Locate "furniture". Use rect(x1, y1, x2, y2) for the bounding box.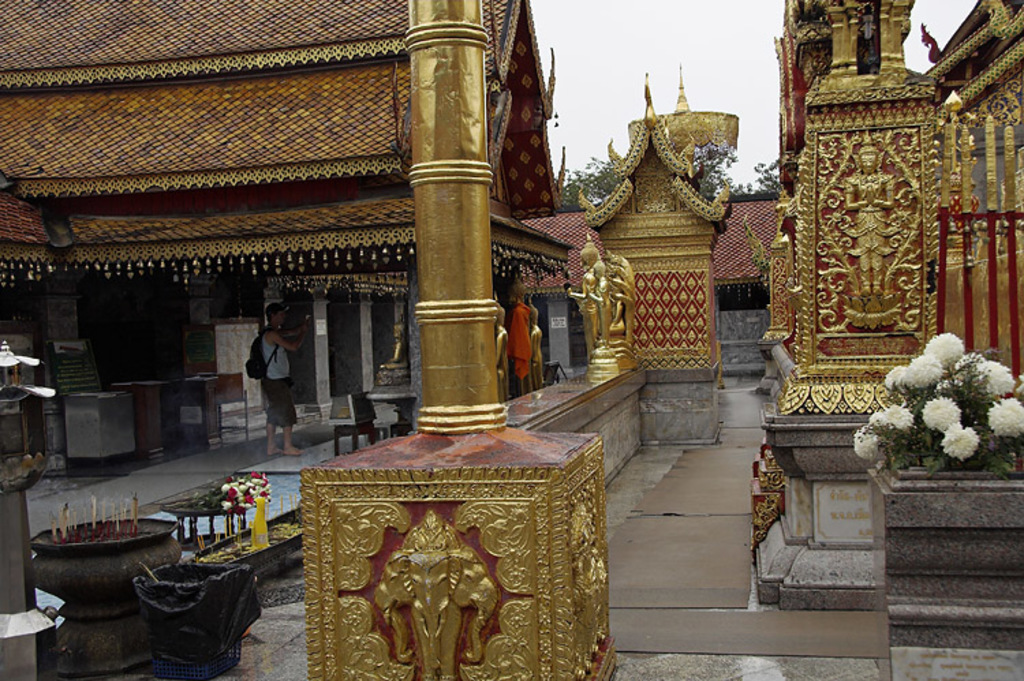
rect(216, 370, 247, 442).
